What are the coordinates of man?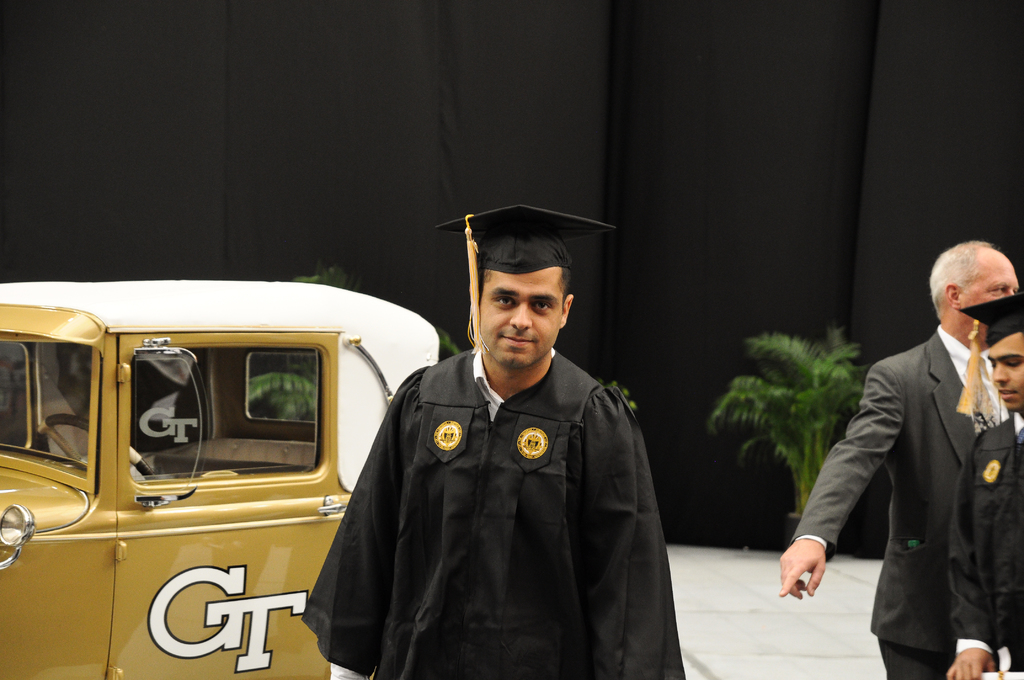
(x1=778, y1=238, x2=1023, y2=679).
